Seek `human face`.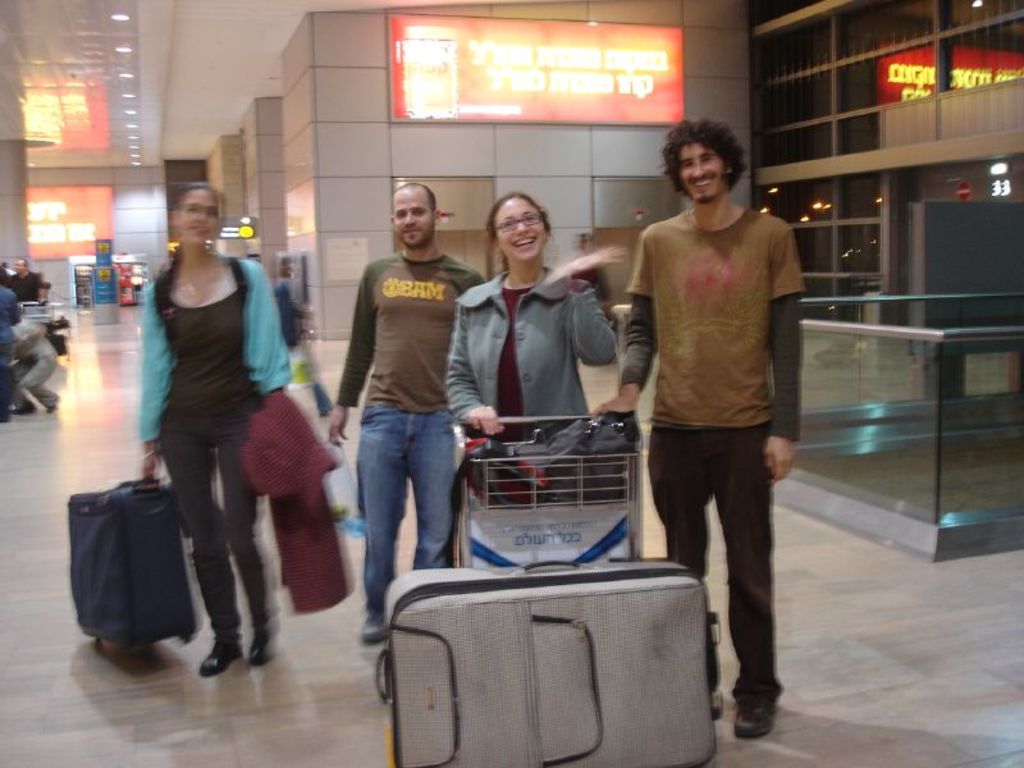
682,140,726,205.
